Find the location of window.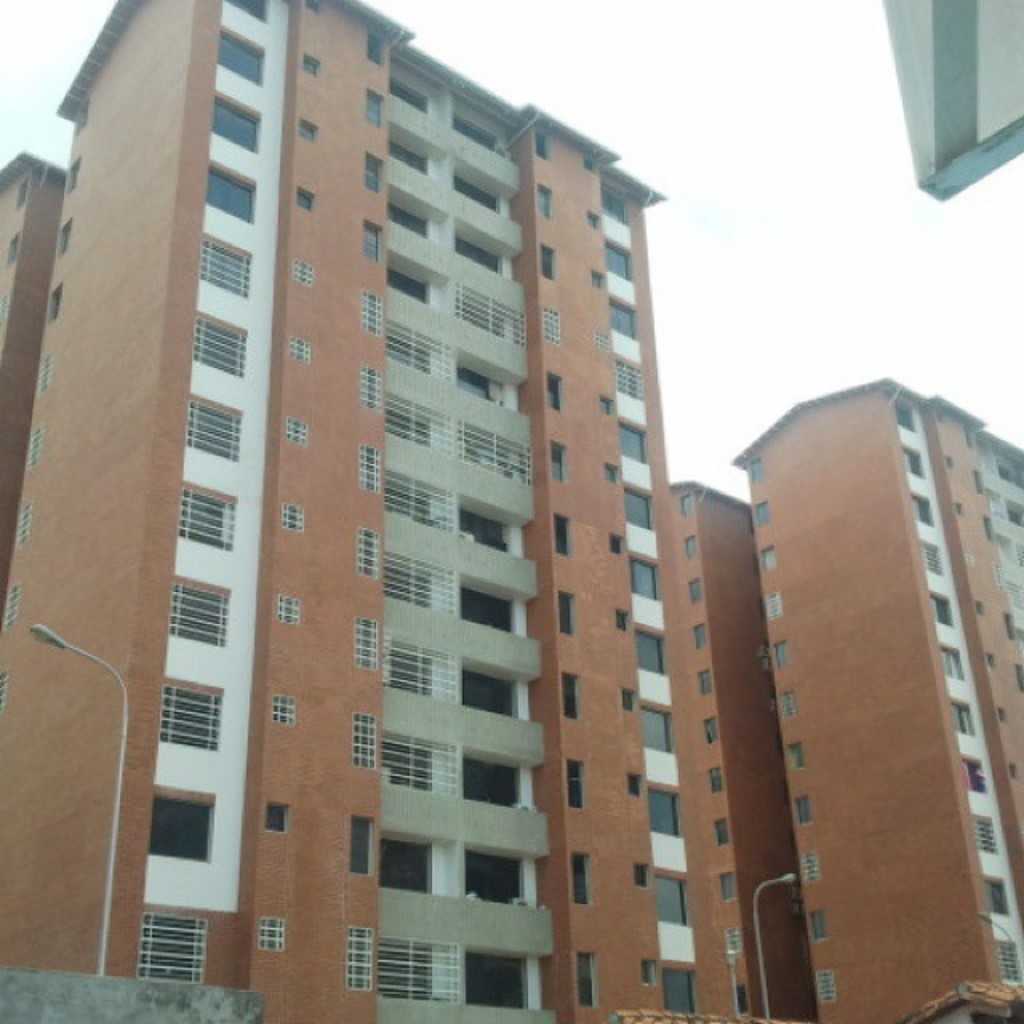
Location: <box>304,0,333,13</box>.
